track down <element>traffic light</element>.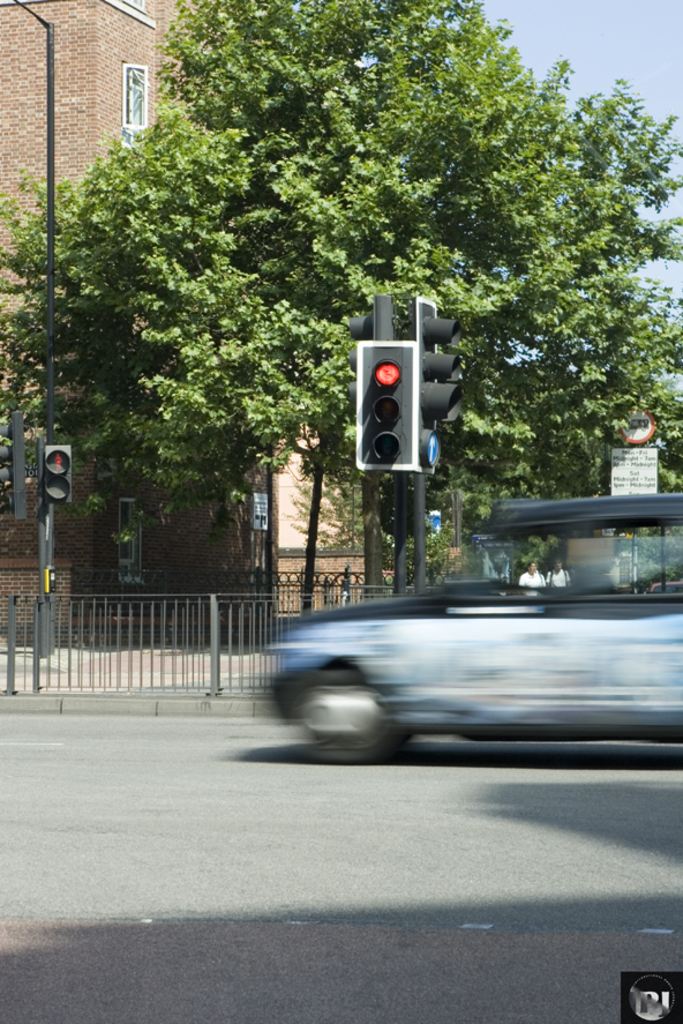
Tracked to 0 411 28 520.
